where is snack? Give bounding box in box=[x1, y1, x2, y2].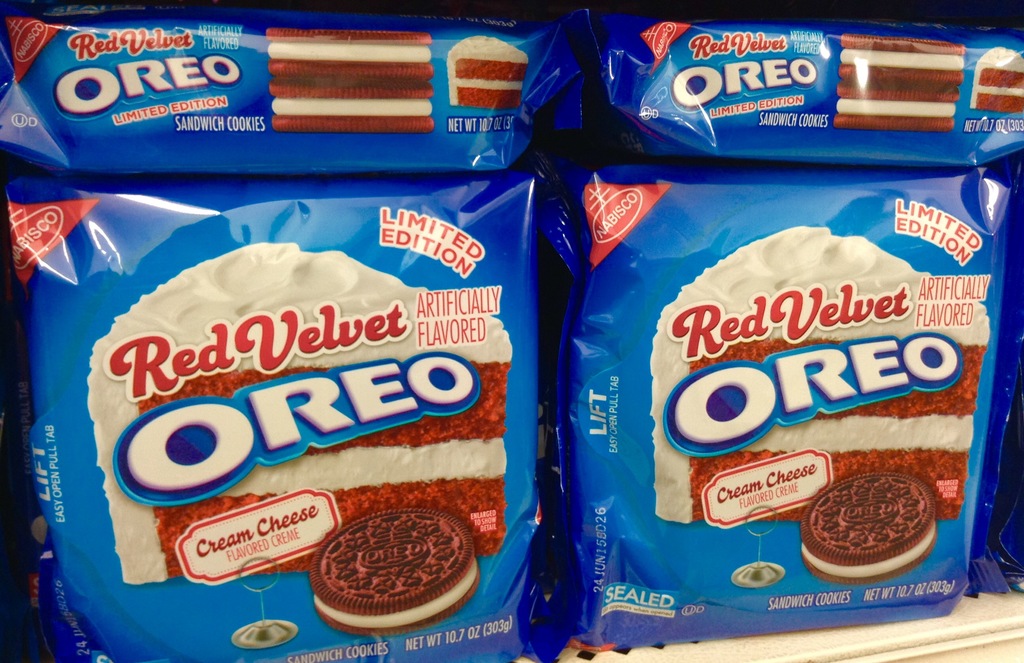
box=[311, 510, 481, 634].
